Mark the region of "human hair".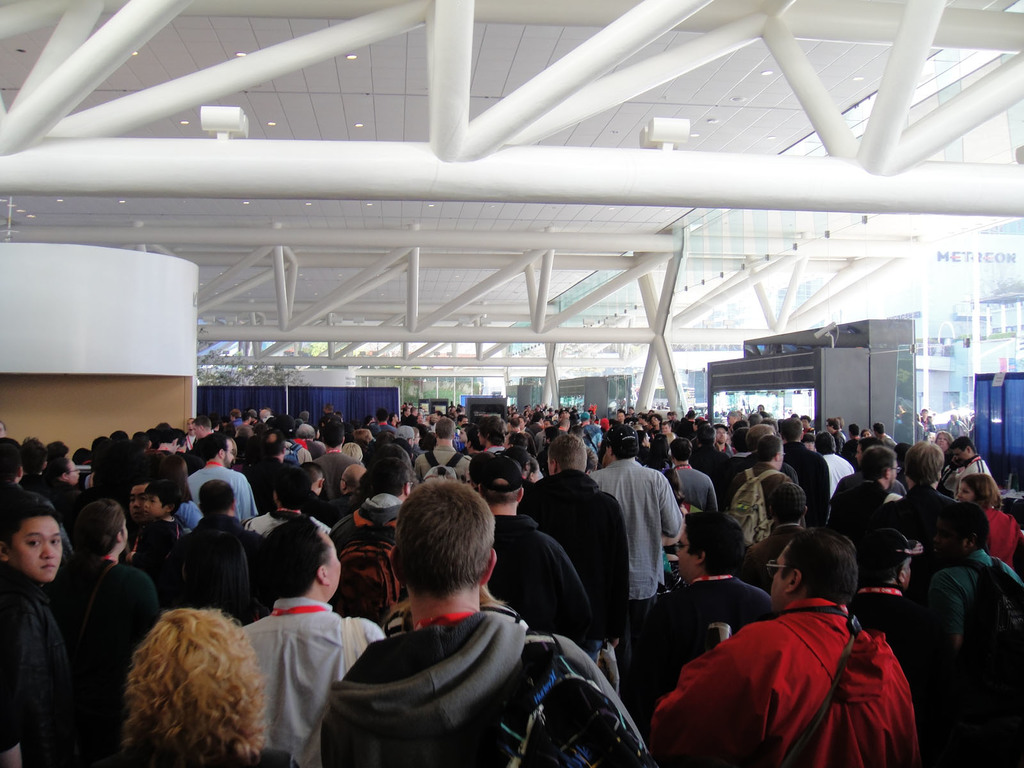
Region: x1=611 y1=438 x2=639 y2=461.
